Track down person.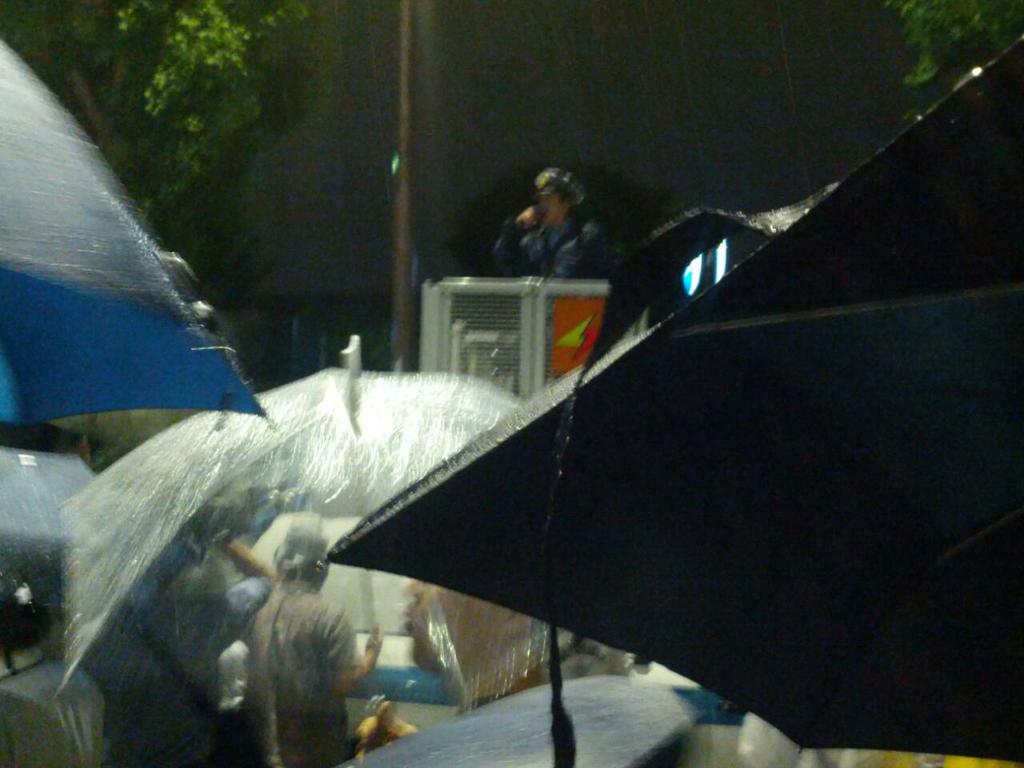
Tracked to (left=498, top=159, right=615, bottom=297).
